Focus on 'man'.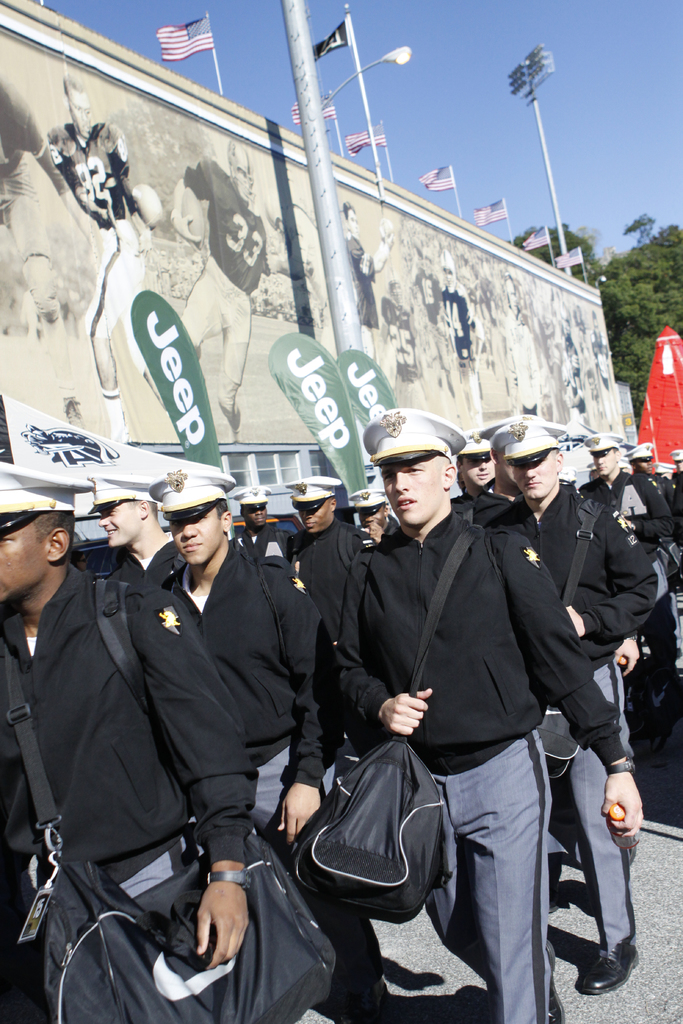
Focused at 88 483 183 586.
